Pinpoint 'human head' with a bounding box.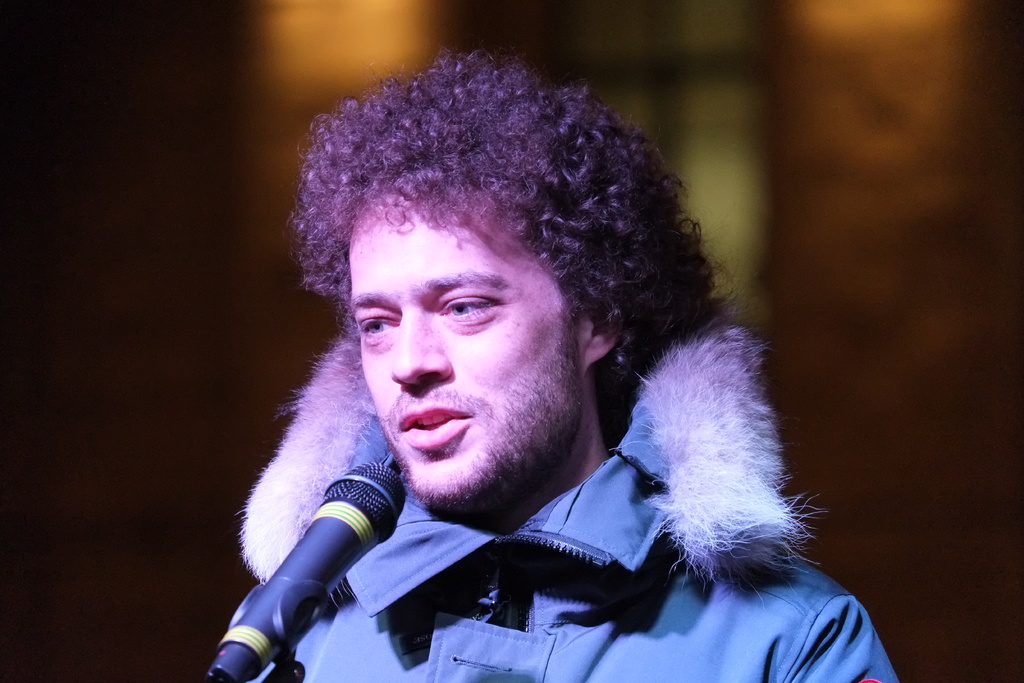
bbox(303, 39, 669, 446).
